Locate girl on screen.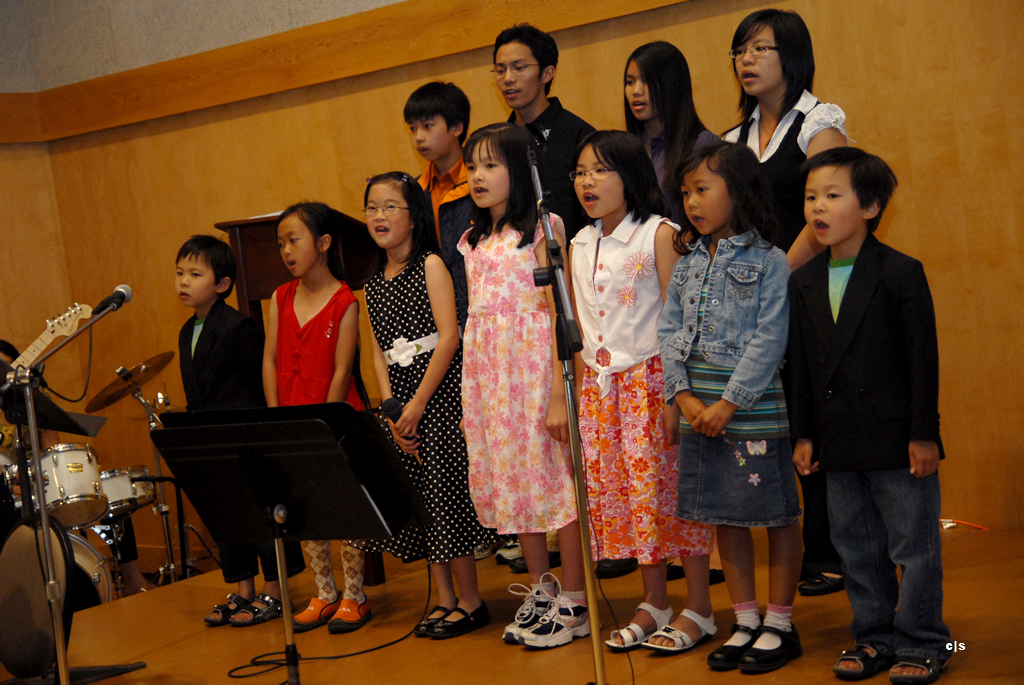
On screen at 564/123/718/654.
